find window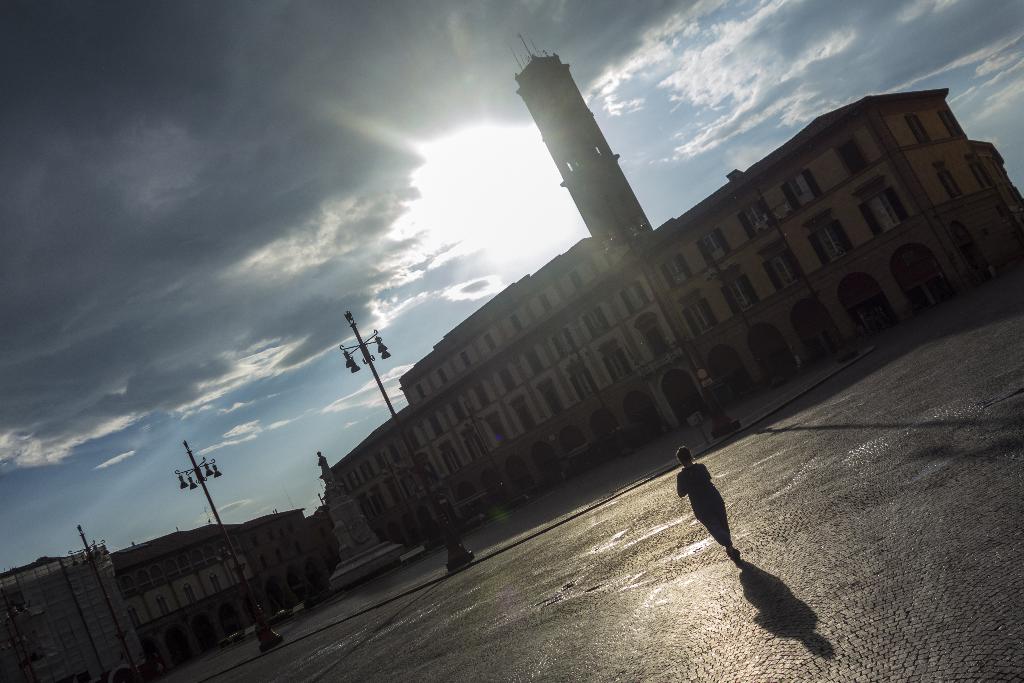
rect(727, 276, 751, 308)
